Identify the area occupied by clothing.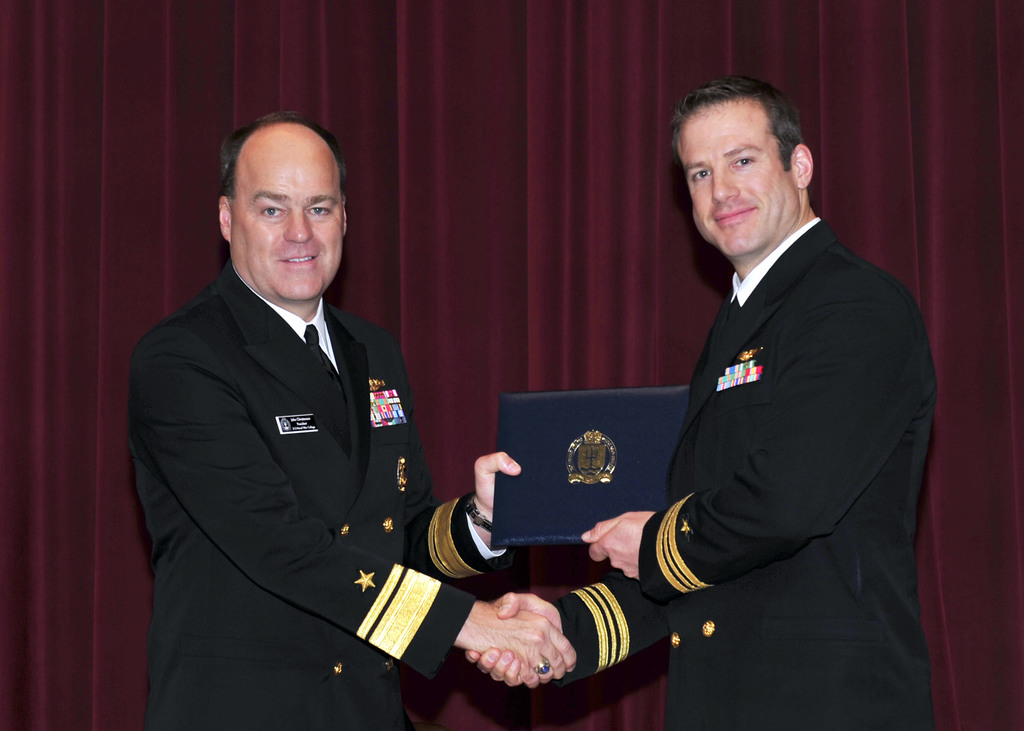
Area: 124, 265, 517, 730.
